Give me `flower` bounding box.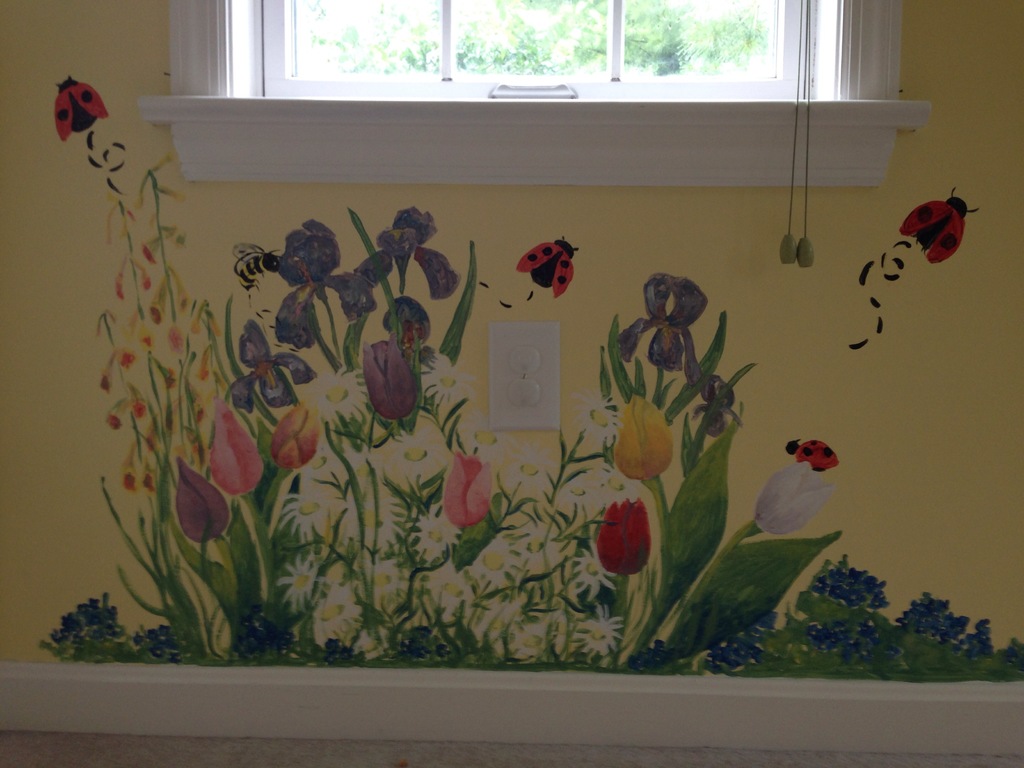
611 388 678 483.
